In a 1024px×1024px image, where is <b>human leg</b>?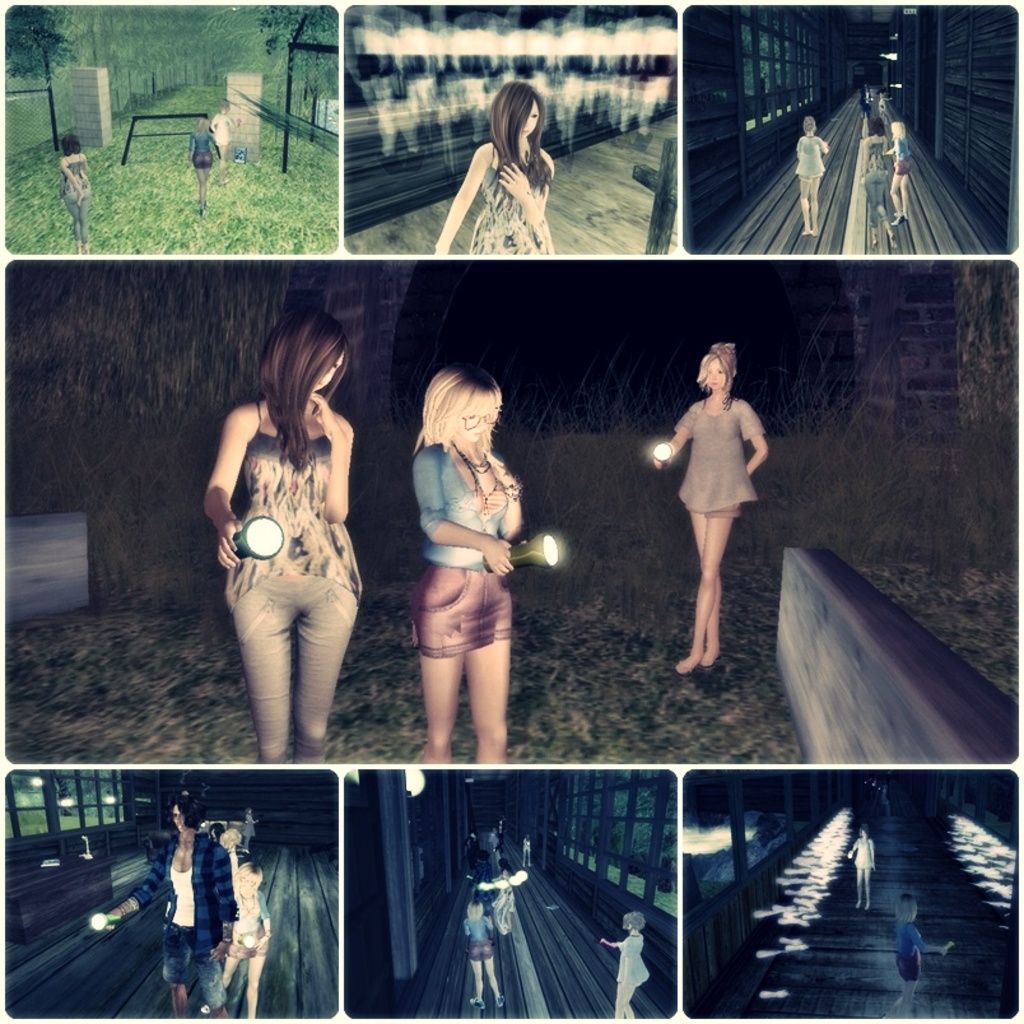
(x1=224, y1=565, x2=289, y2=762).
